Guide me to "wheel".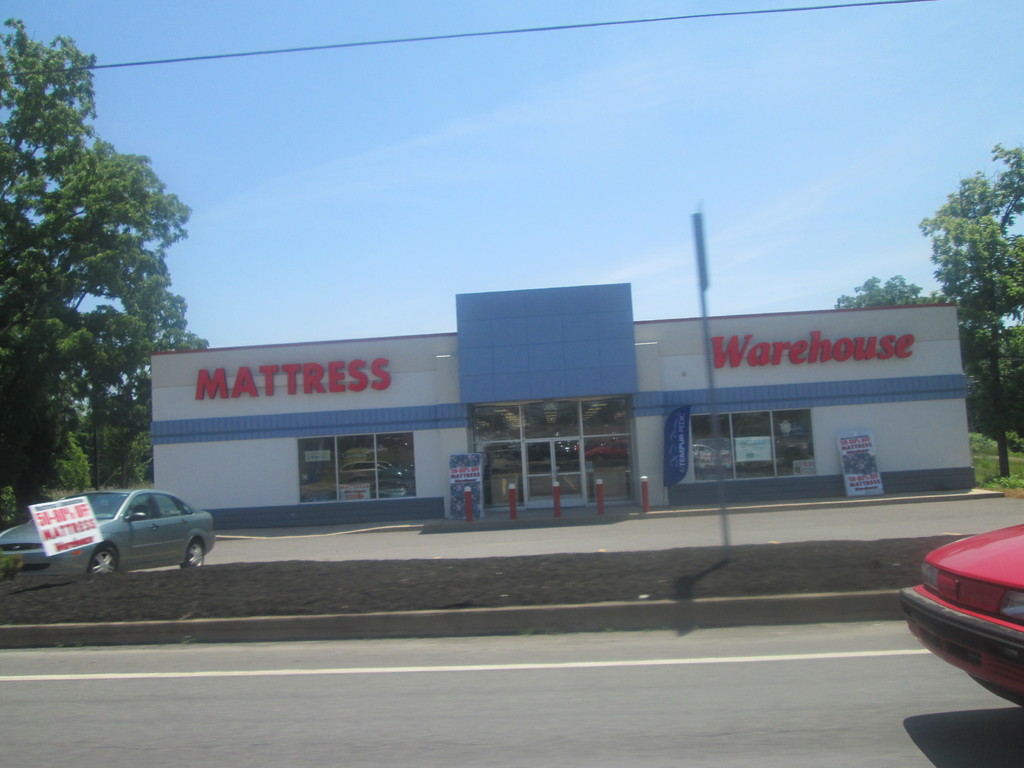
Guidance: {"x1": 92, "y1": 546, "x2": 115, "y2": 573}.
